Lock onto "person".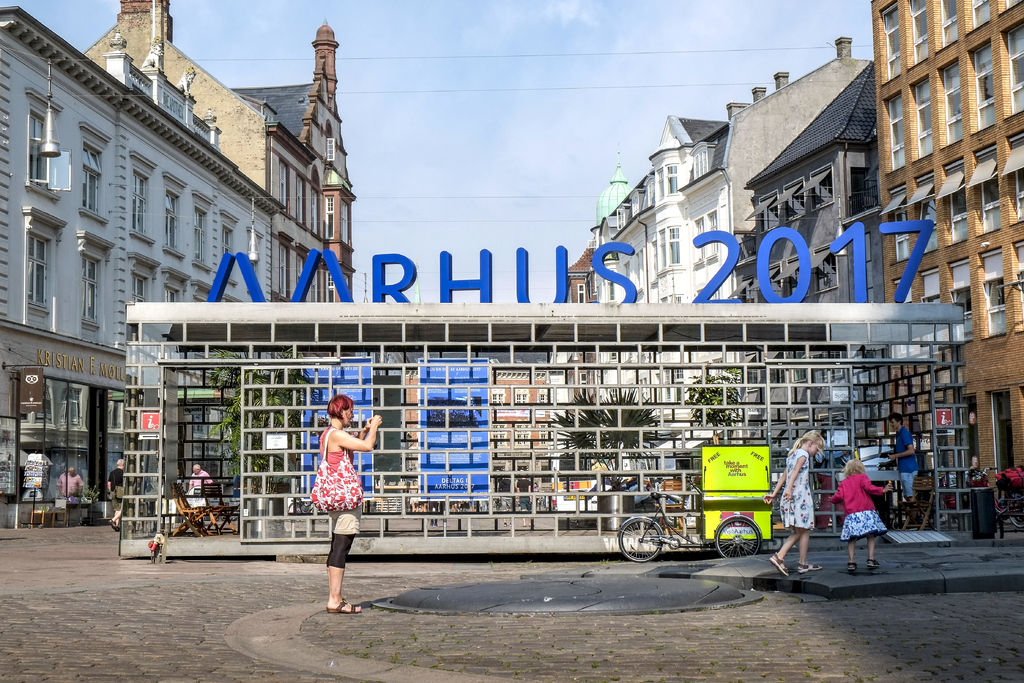
Locked: [left=815, top=425, right=852, bottom=531].
